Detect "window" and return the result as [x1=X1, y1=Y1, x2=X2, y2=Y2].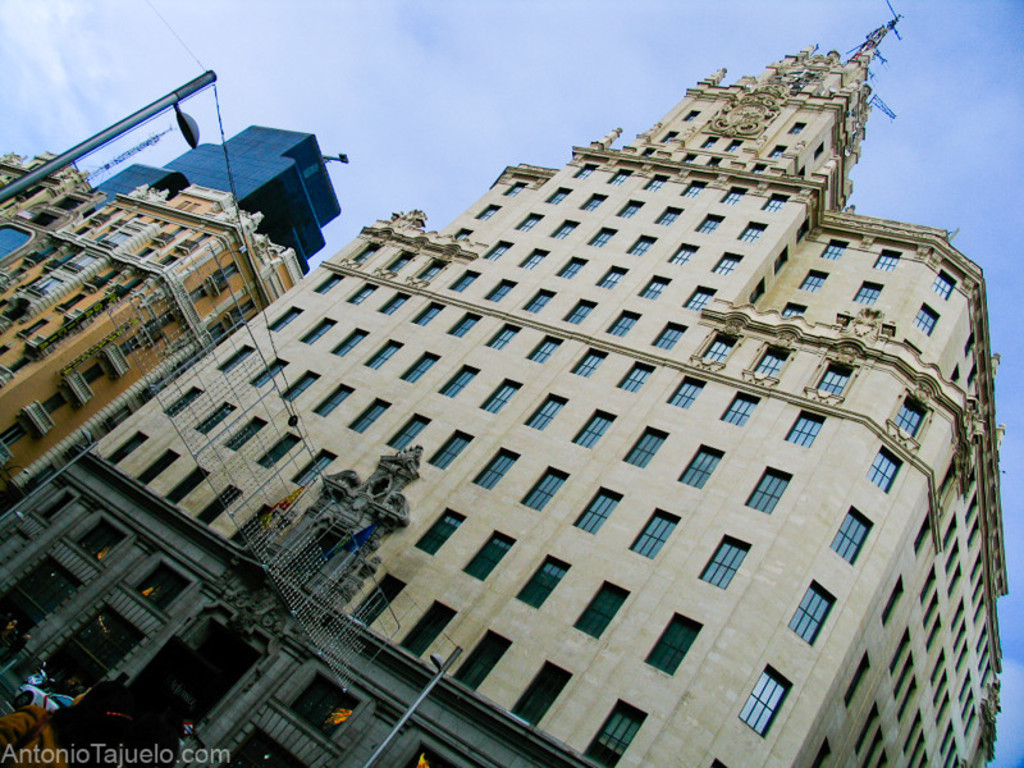
[x1=792, y1=268, x2=831, y2=294].
